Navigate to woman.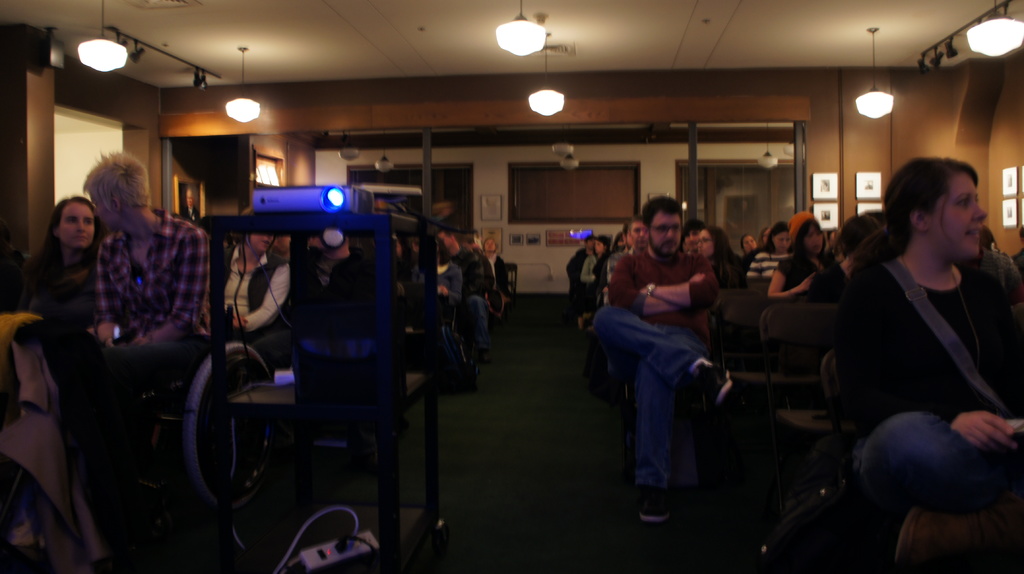
Navigation target: {"x1": 696, "y1": 226, "x2": 742, "y2": 289}.
